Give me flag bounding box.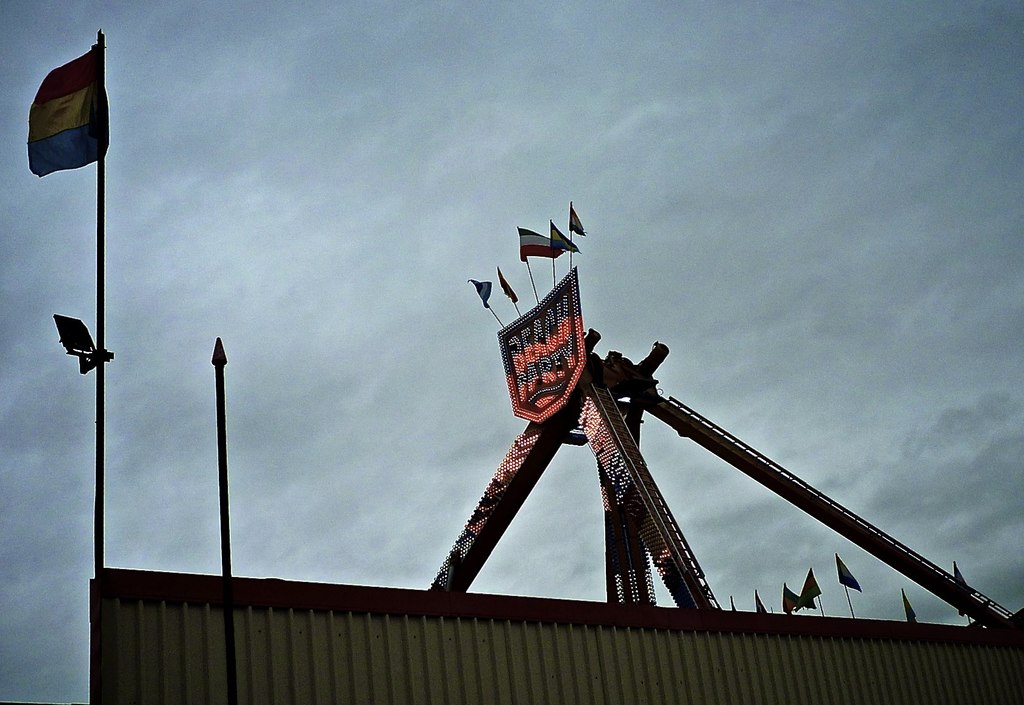
[467, 276, 492, 303].
